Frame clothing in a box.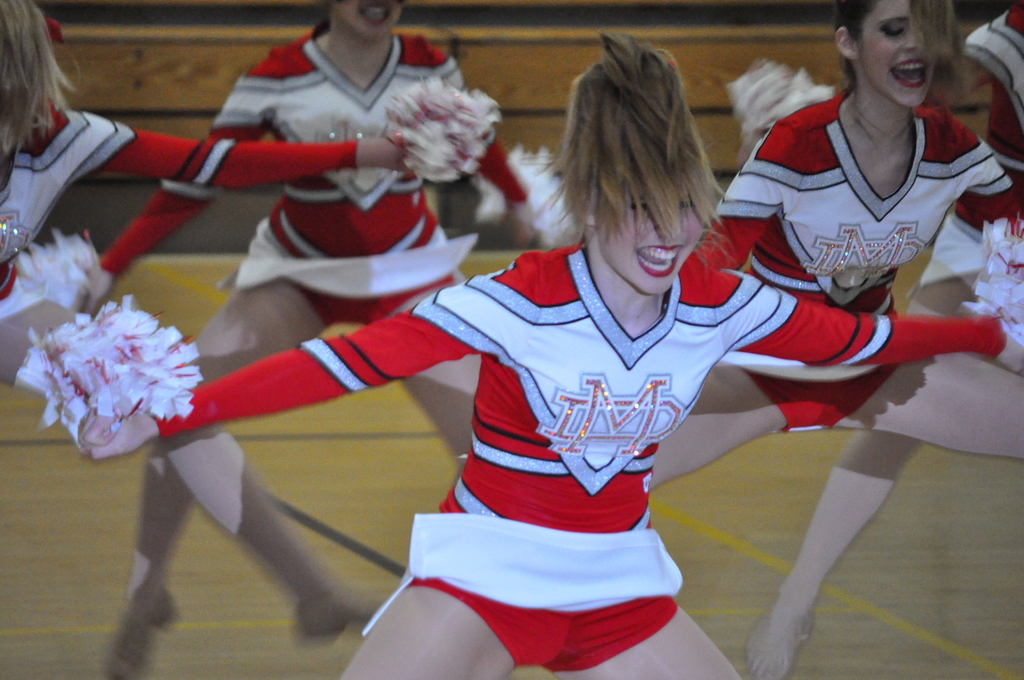
[left=97, top=17, right=524, bottom=327].
